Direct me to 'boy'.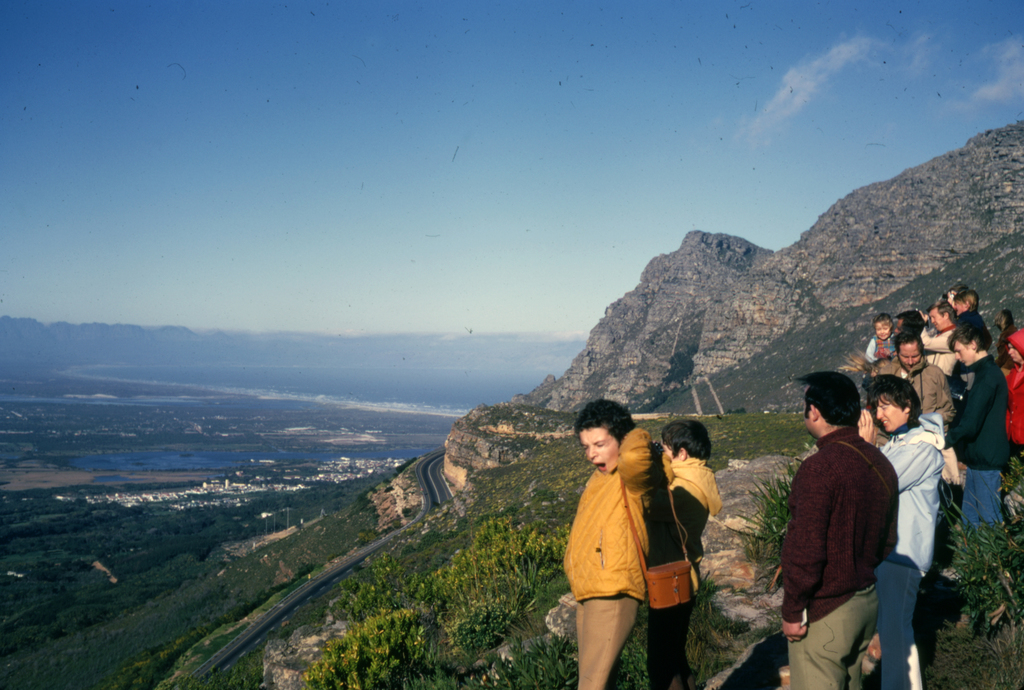
Direction: pyautogui.locateOnScreen(779, 371, 898, 689).
